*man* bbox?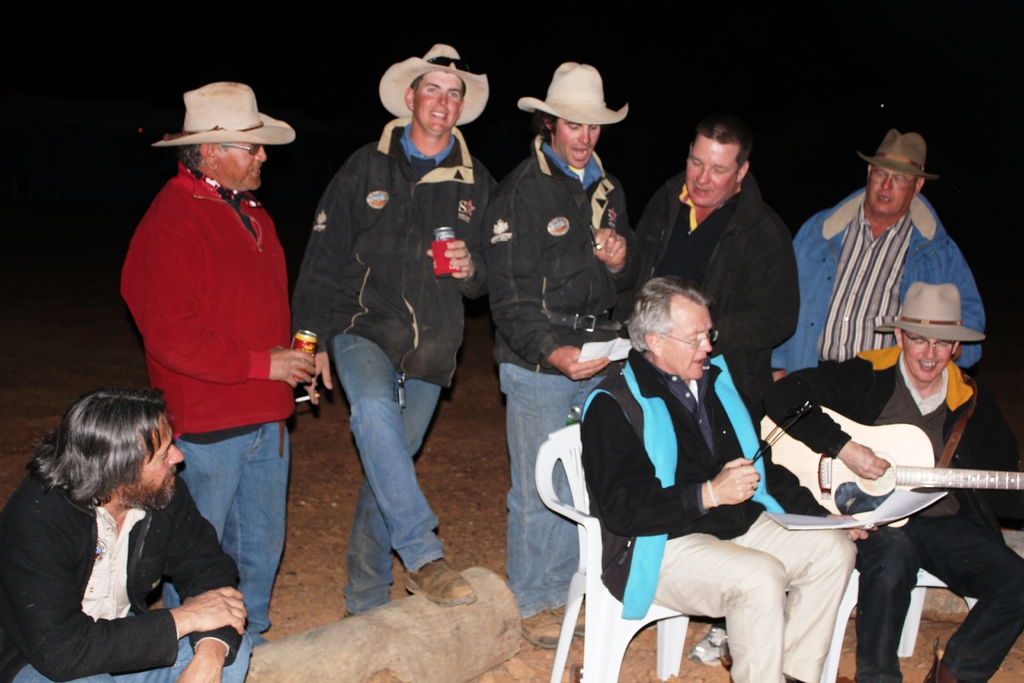
(x1=635, y1=118, x2=799, y2=667)
